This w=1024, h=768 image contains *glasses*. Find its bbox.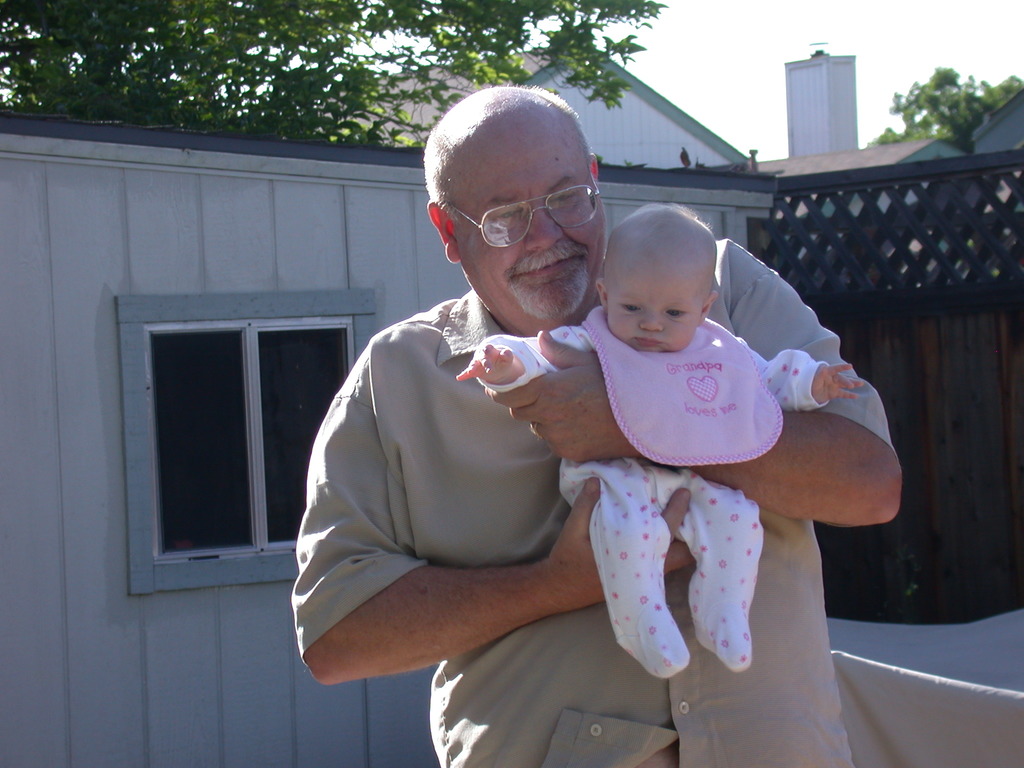
BBox(454, 172, 602, 247).
